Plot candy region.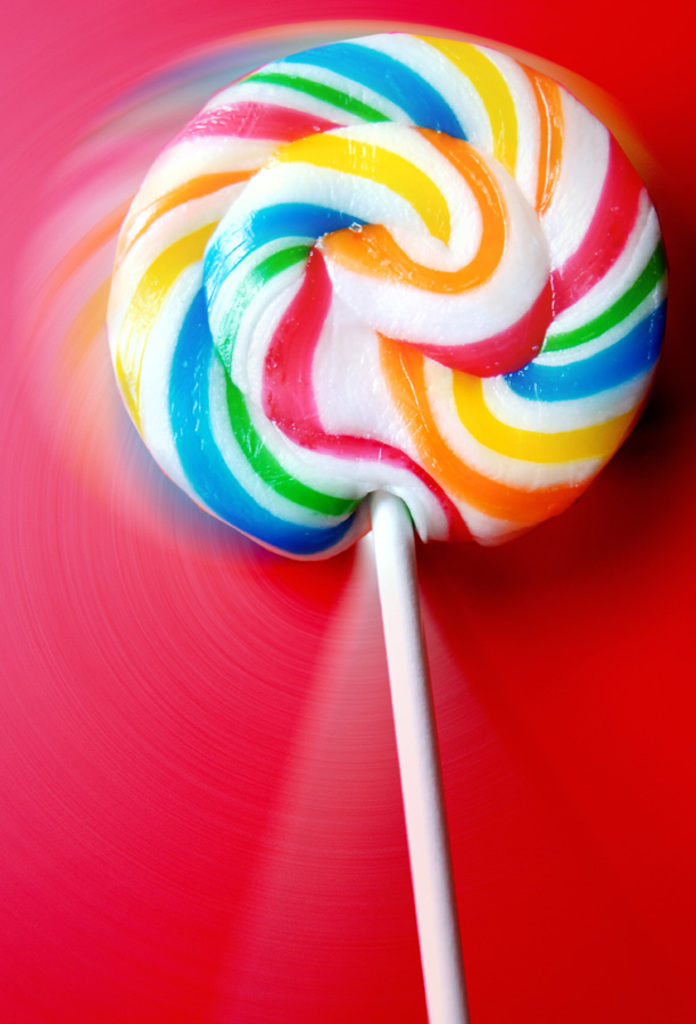
Plotted at bbox(111, 18, 672, 556).
